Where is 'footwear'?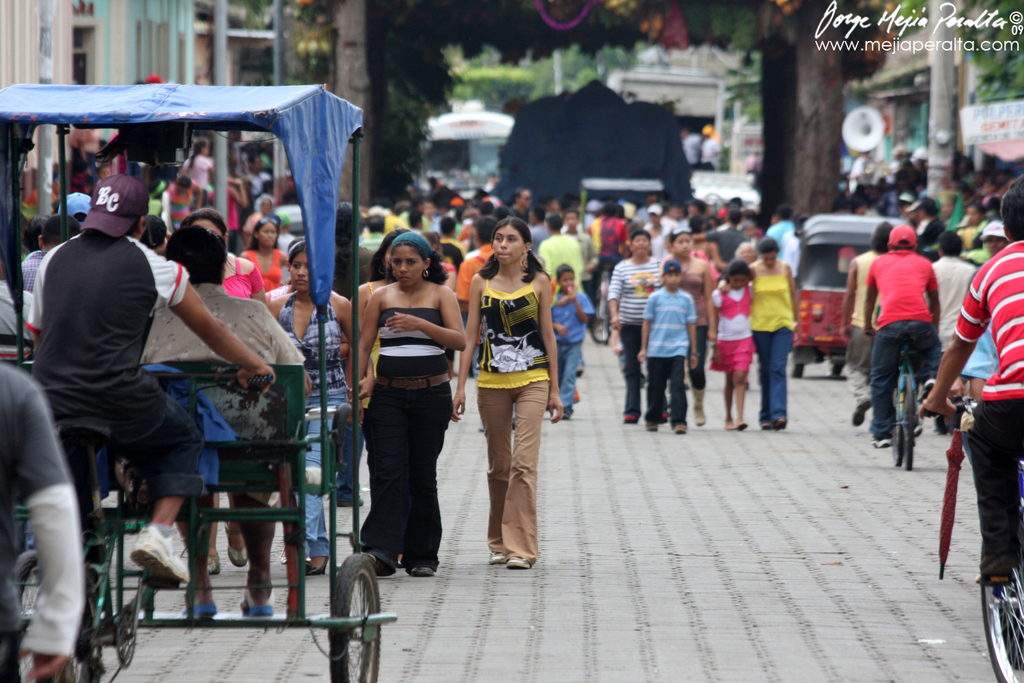
(134, 522, 195, 585).
